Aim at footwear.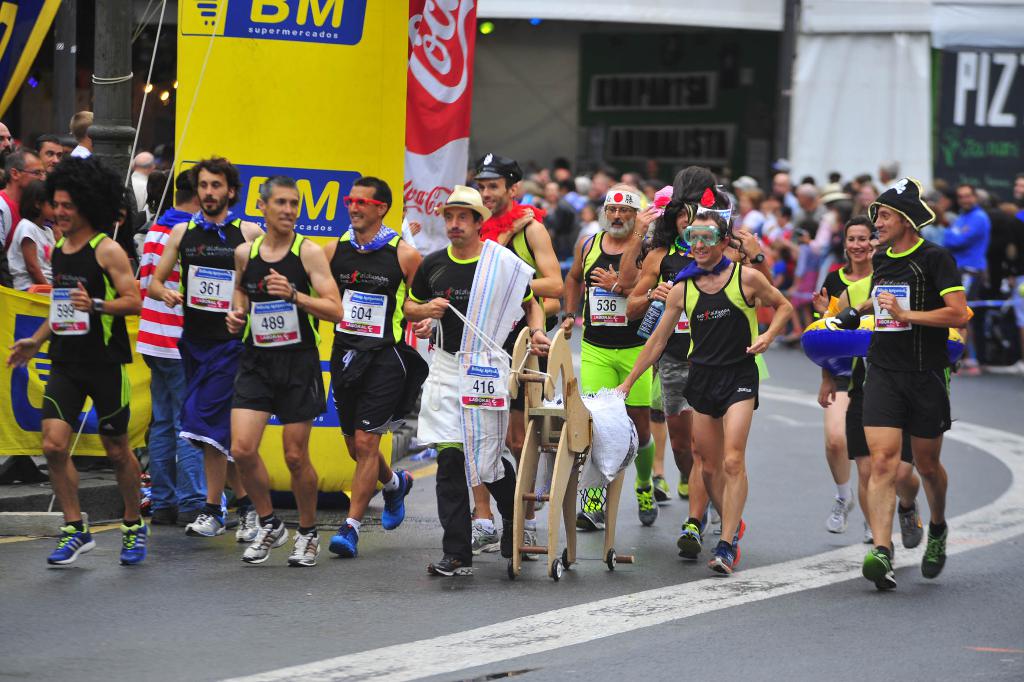
Aimed at 676,522,700,564.
